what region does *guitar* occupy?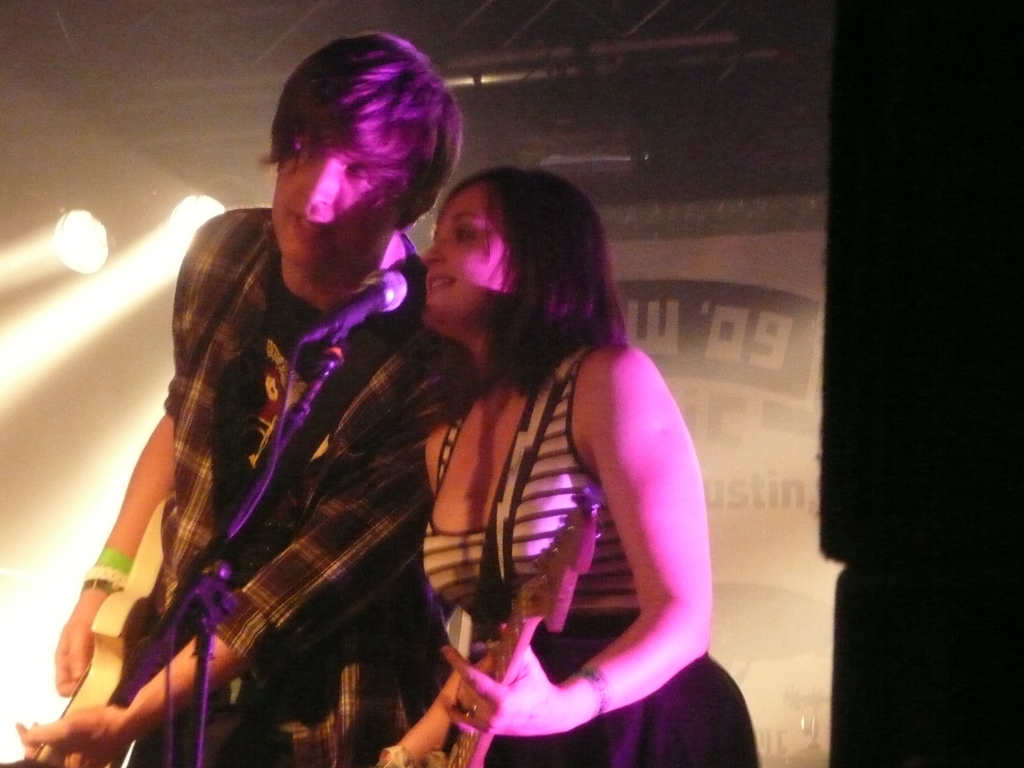
0/478/198/767.
